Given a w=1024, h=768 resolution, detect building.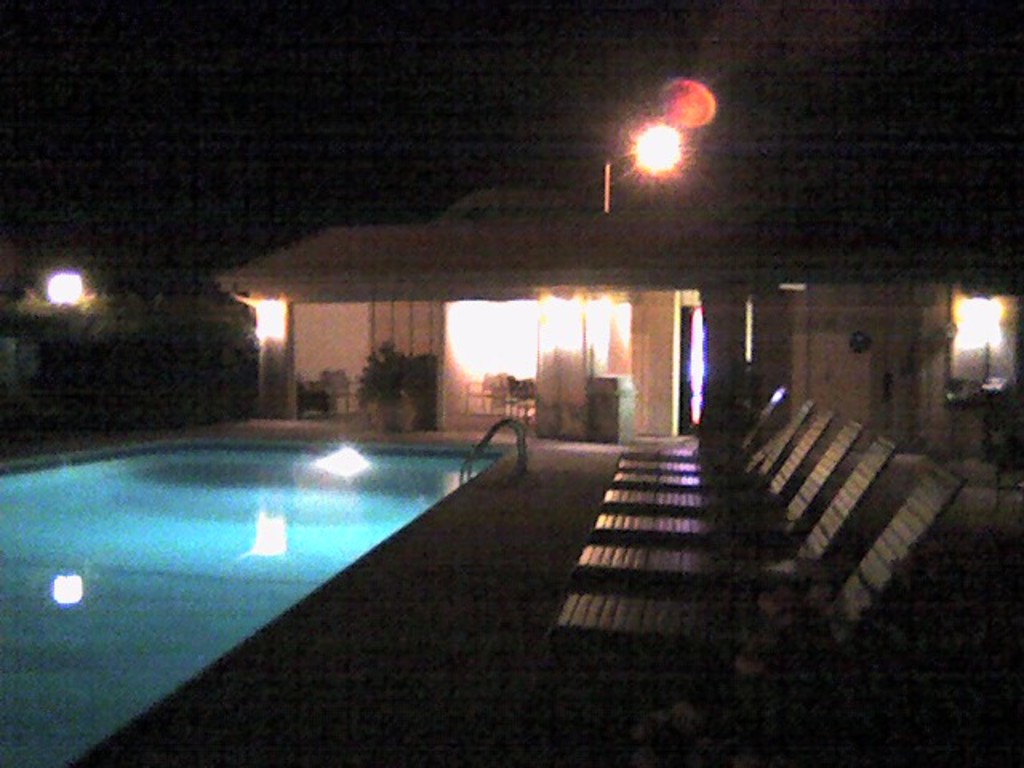
box=[237, 184, 1022, 451].
